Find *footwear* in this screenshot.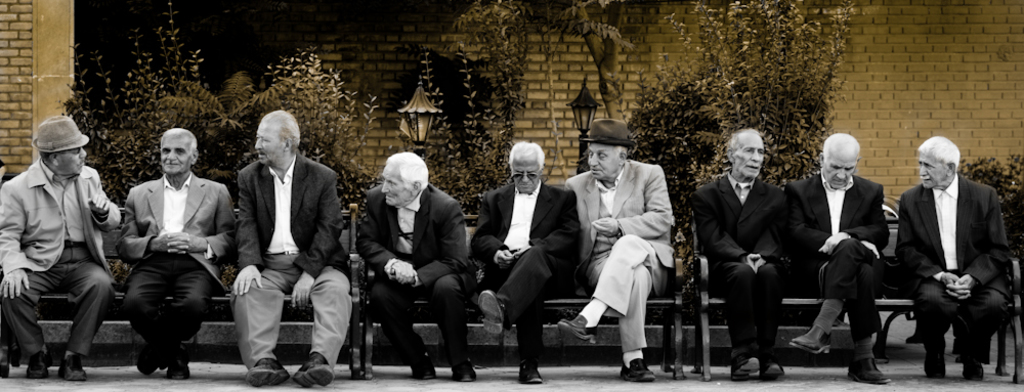
The bounding box for *footwear* is bbox=(56, 355, 88, 378).
